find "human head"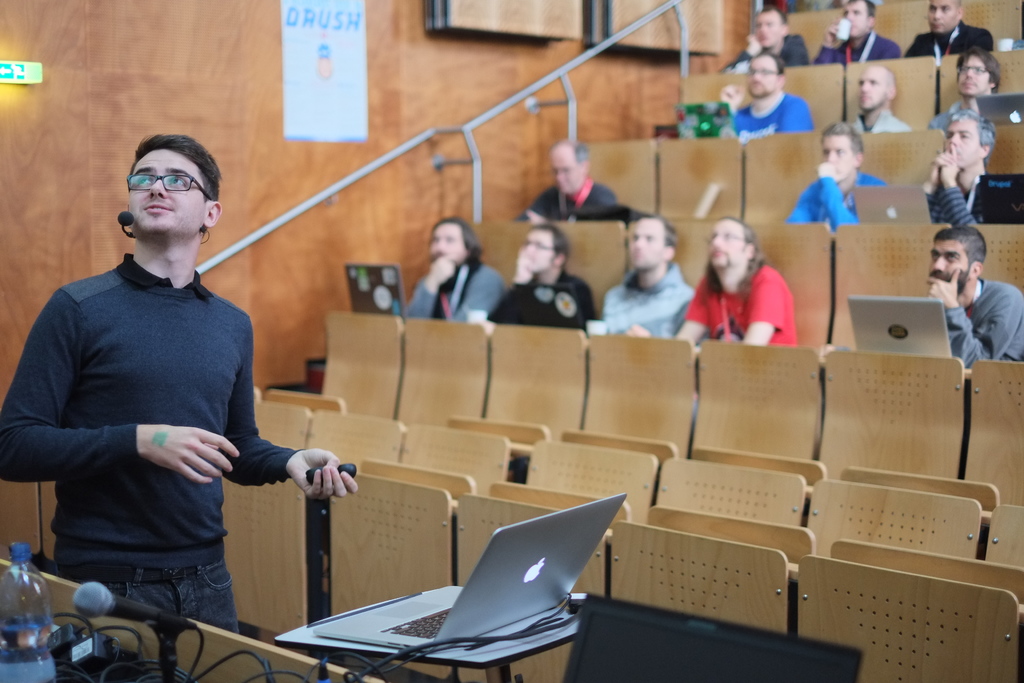
935:216:1002:297
